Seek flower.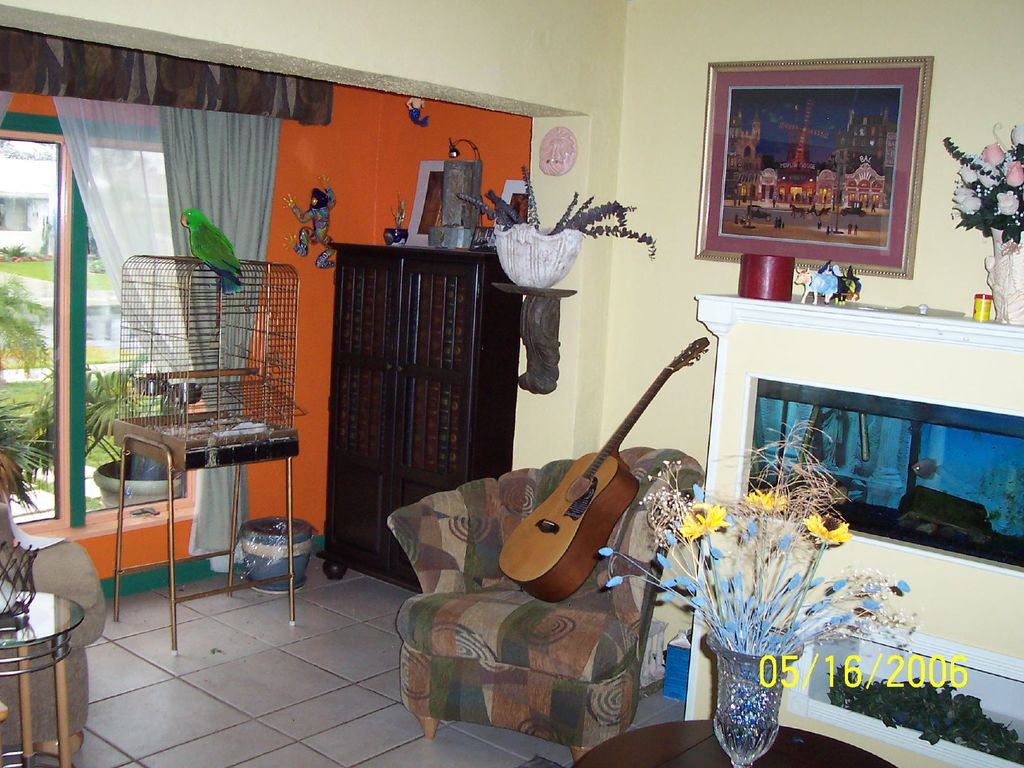
rect(742, 486, 784, 512).
